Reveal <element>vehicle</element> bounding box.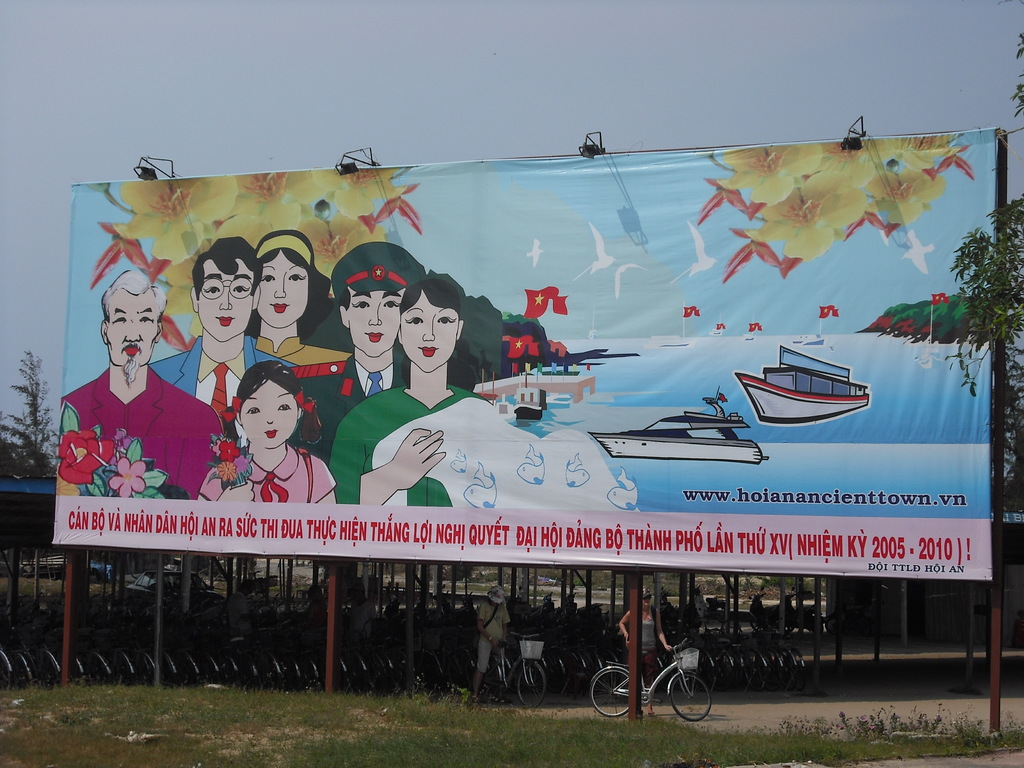
Revealed: (640,326,691,346).
